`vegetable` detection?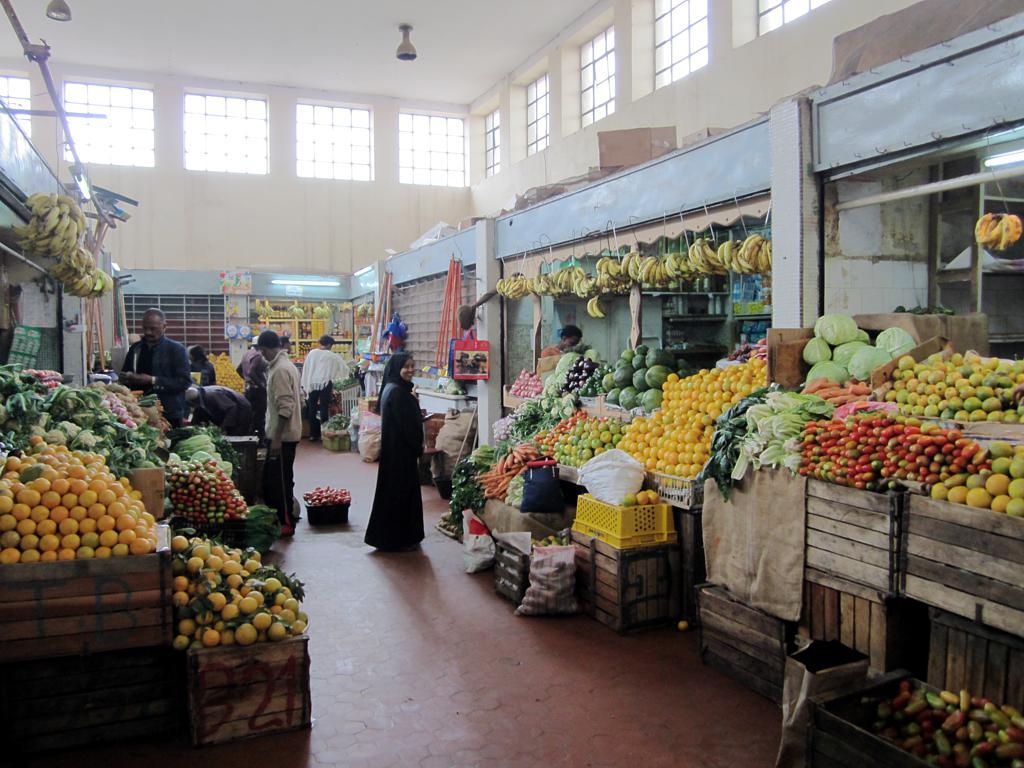
bbox(311, 301, 334, 314)
